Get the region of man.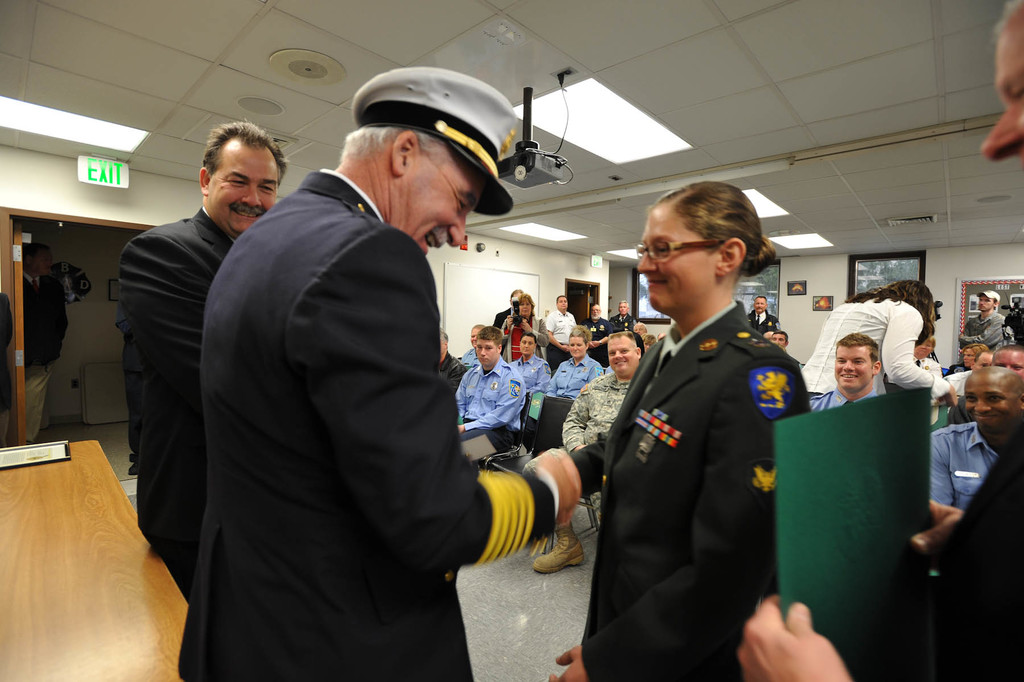
bbox=(531, 330, 642, 573).
